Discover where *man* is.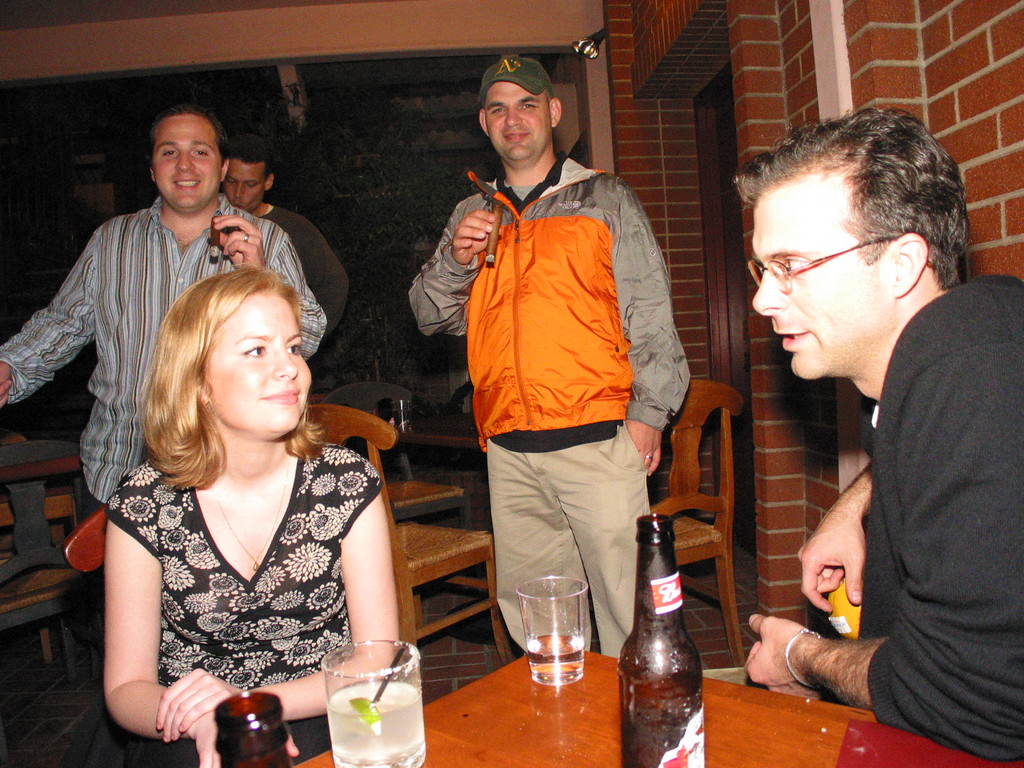
Discovered at {"x1": 221, "y1": 135, "x2": 350, "y2": 332}.
